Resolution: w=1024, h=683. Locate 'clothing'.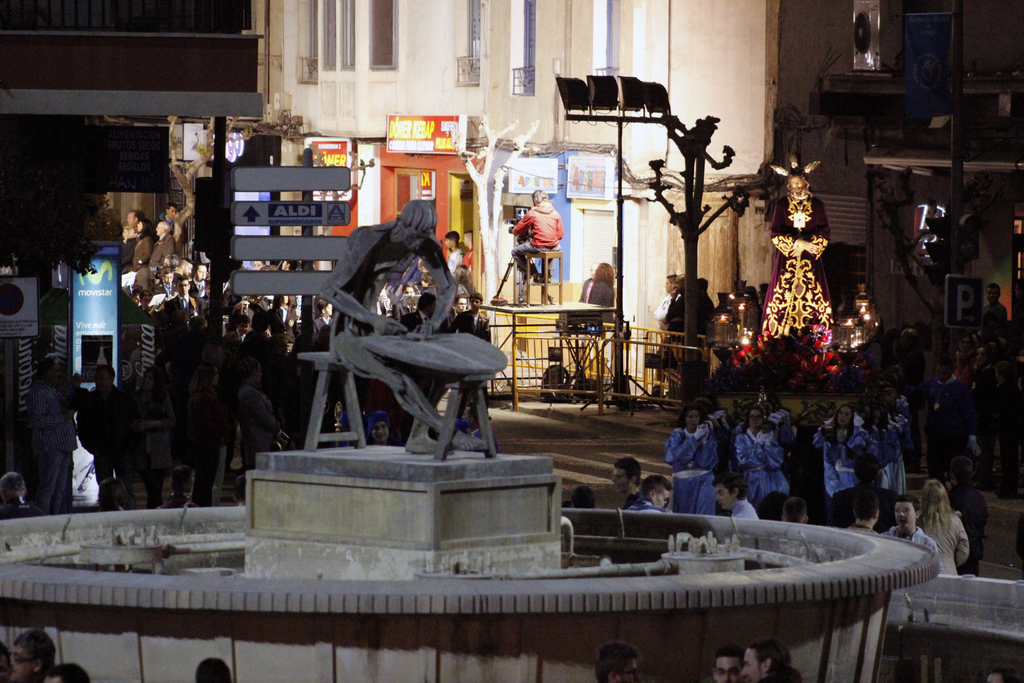
[left=131, top=381, right=172, bottom=498].
